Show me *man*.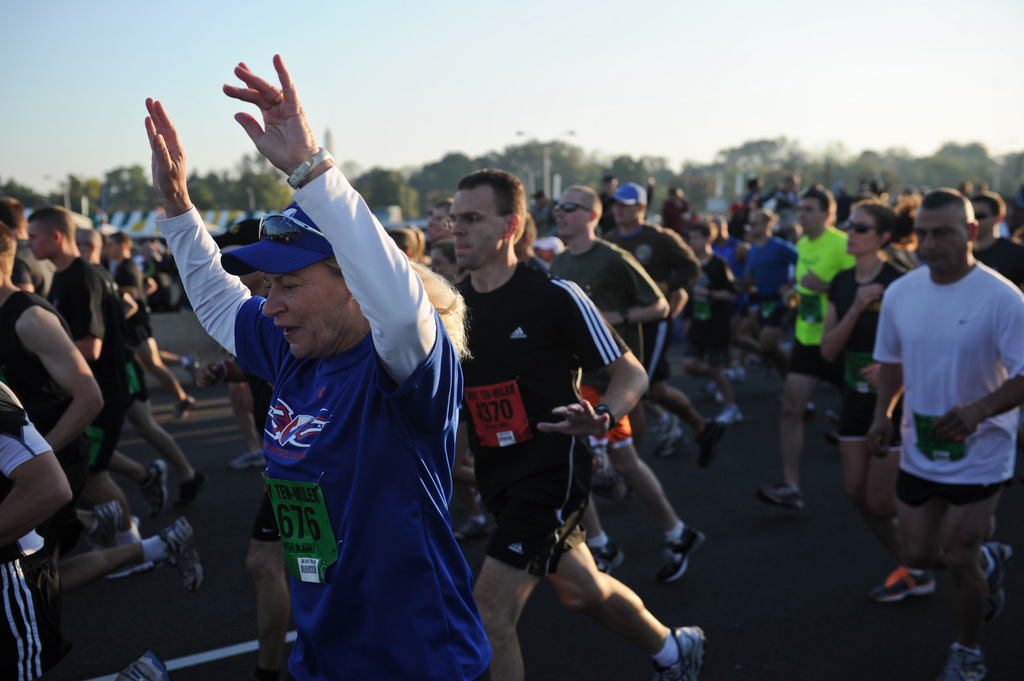
*man* is here: locate(106, 230, 198, 424).
